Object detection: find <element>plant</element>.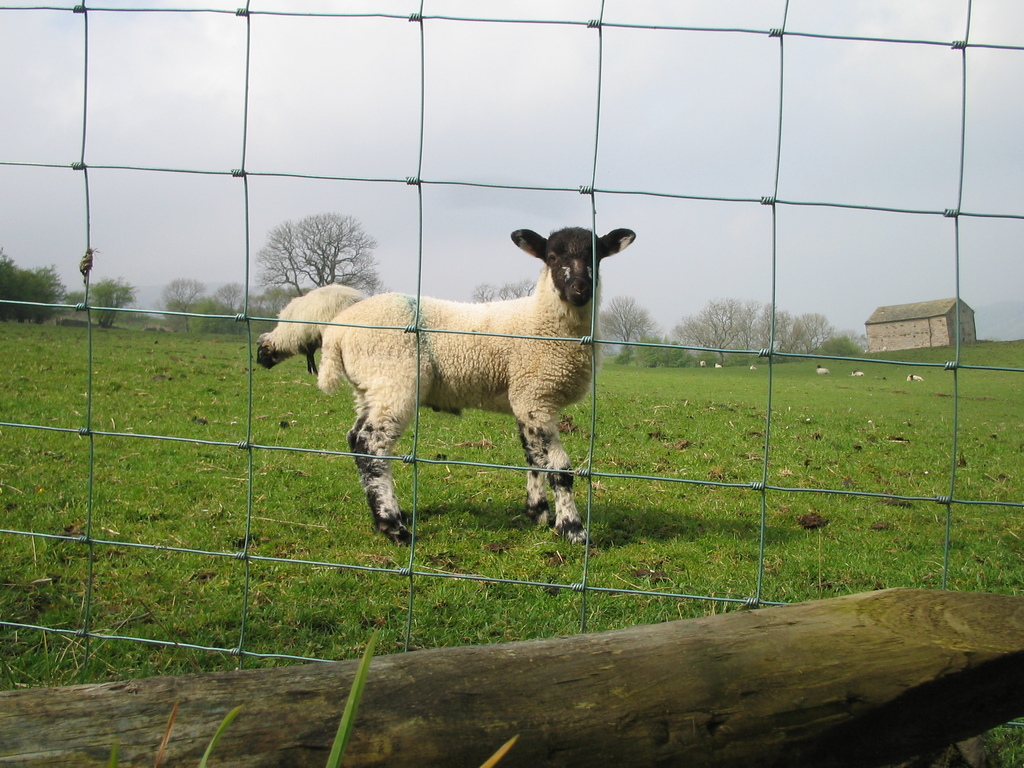
<box>75,284,136,323</box>.
